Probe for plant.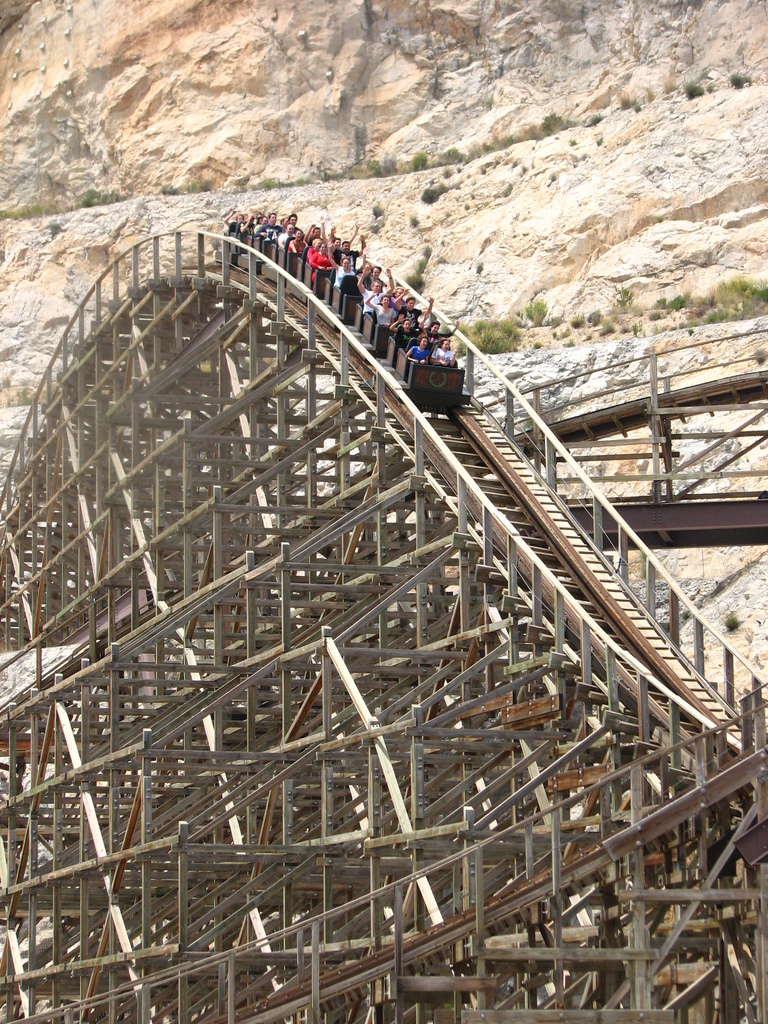
Probe result: locate(524, 296, 547, 326).
